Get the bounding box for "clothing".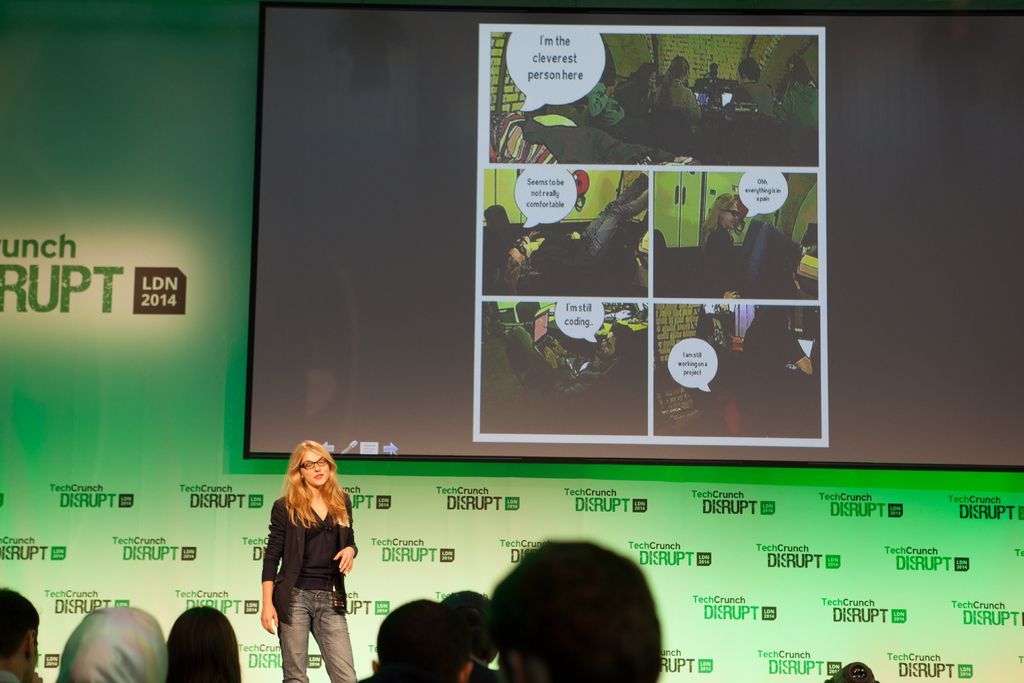
[481,226,511,274].
